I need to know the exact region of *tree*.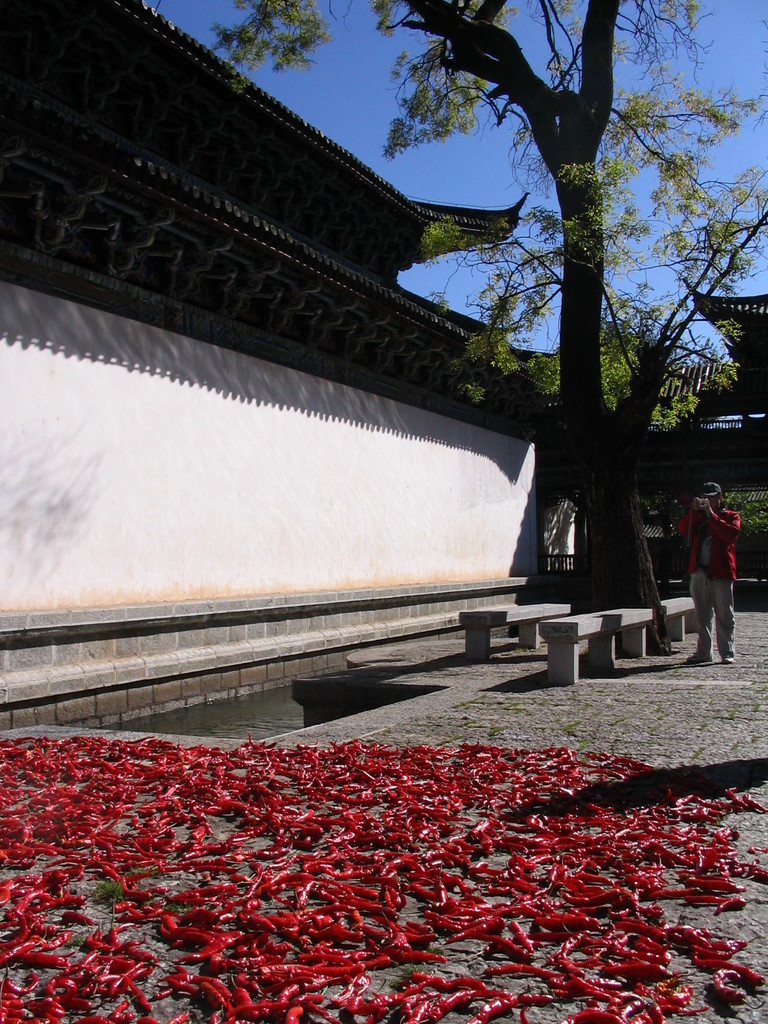
Region: bbox=(726, 494, 767, 540).
